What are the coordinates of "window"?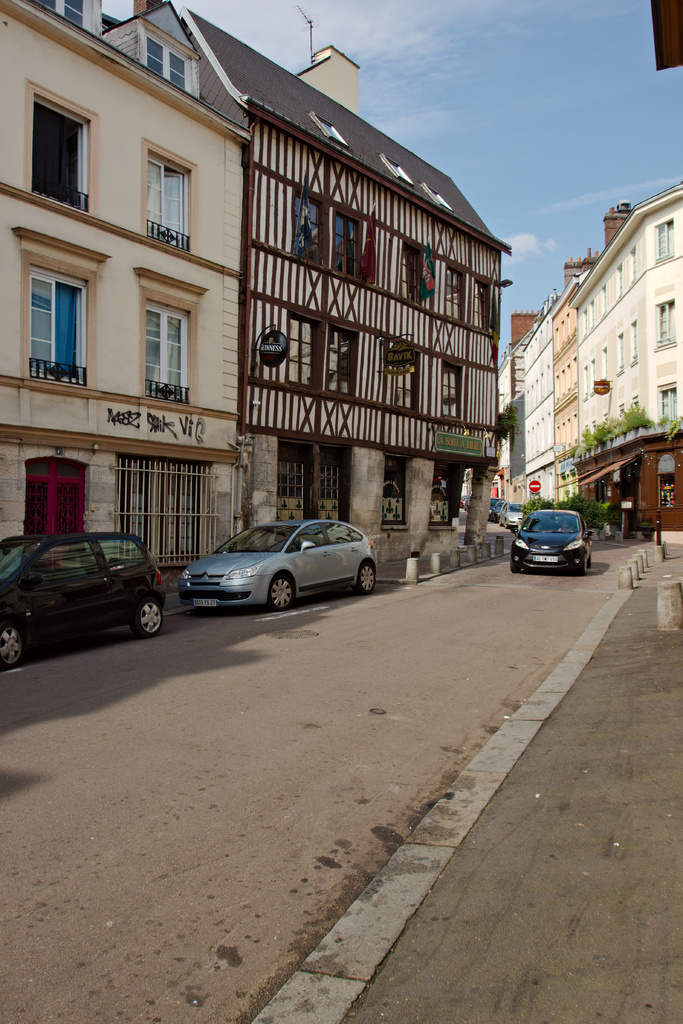
472, 278, 491, 335.
